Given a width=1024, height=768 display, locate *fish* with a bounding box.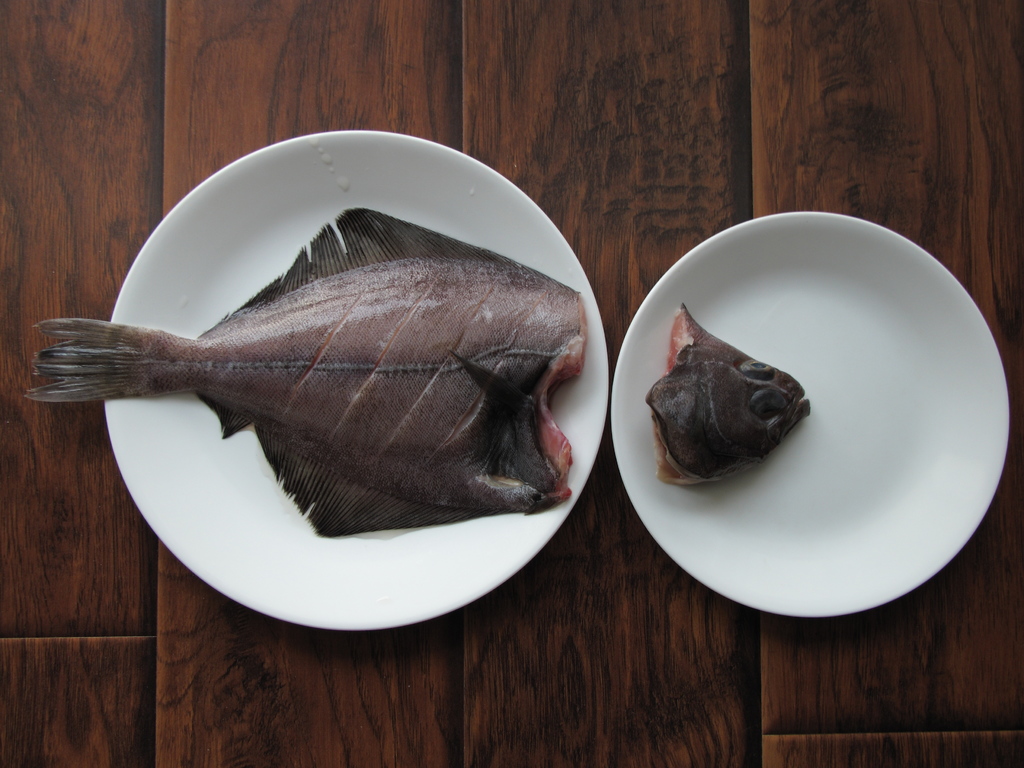
Located: select_region(639, 303, 814, 495).
